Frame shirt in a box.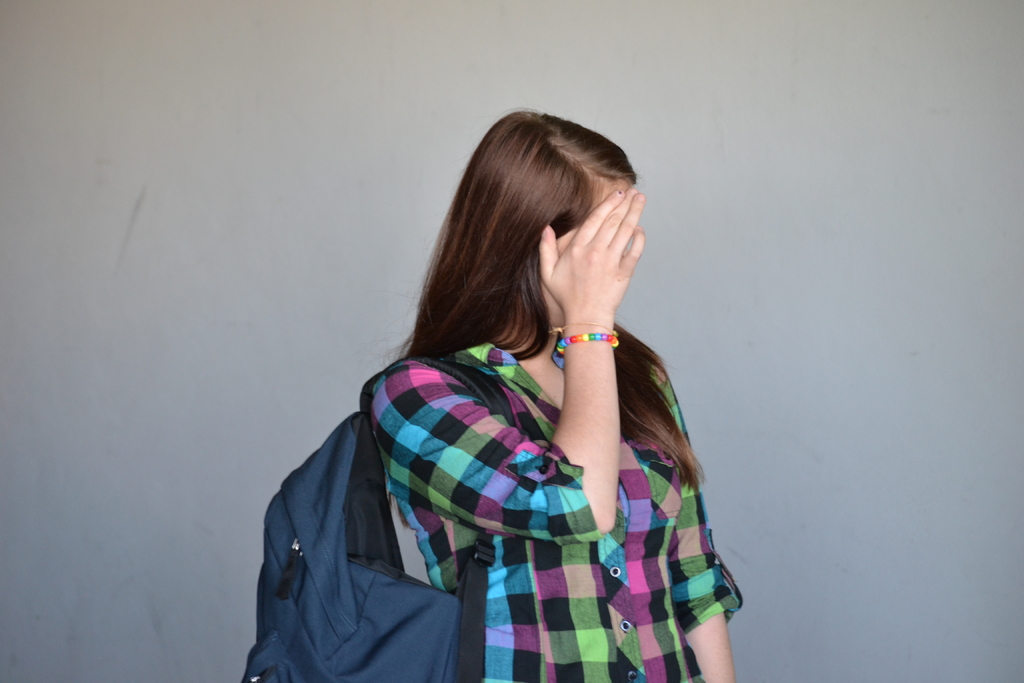
(331,256,769,663).
